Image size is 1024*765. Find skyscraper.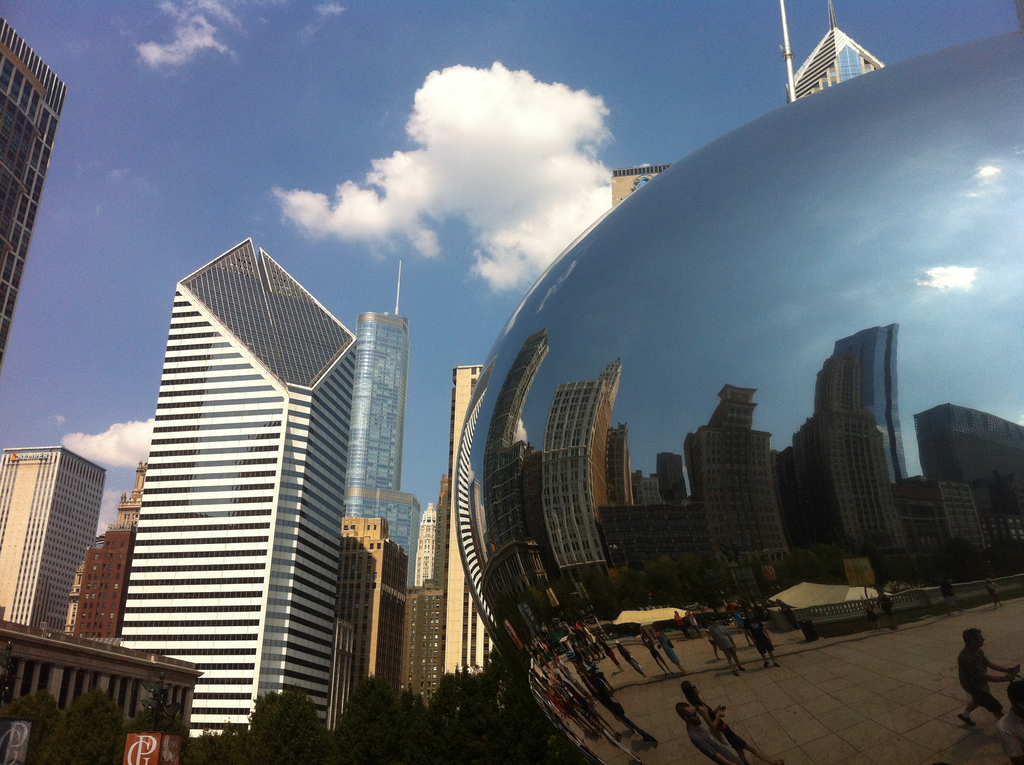
left=614, top=157, right=678, bottom=209.
